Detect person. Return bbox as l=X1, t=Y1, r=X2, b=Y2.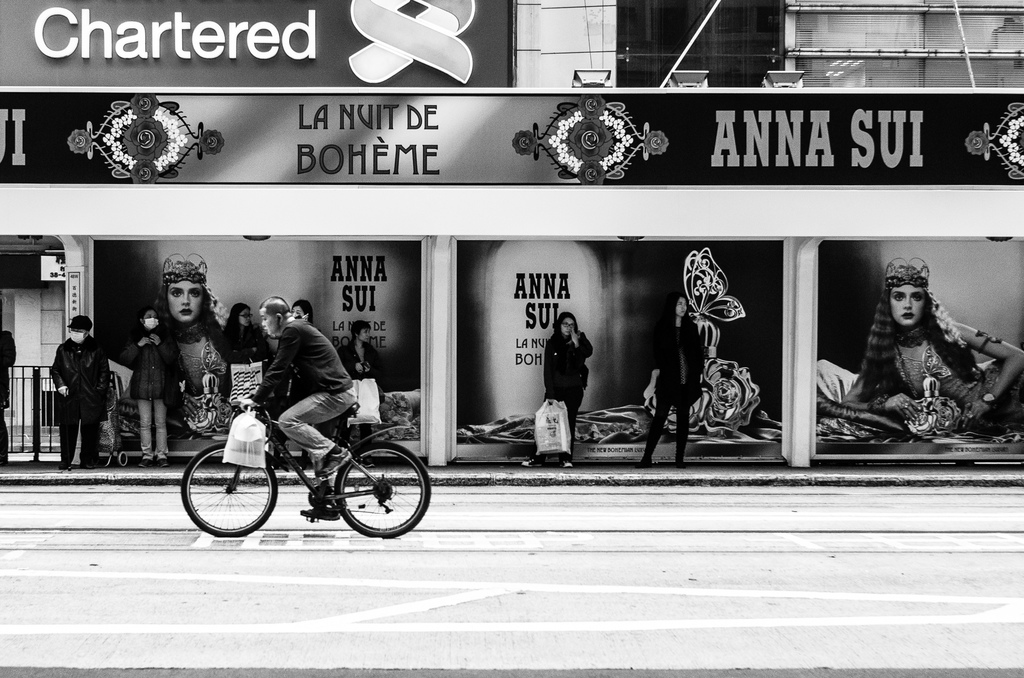
l=219, t=302, r=270, b=370.
